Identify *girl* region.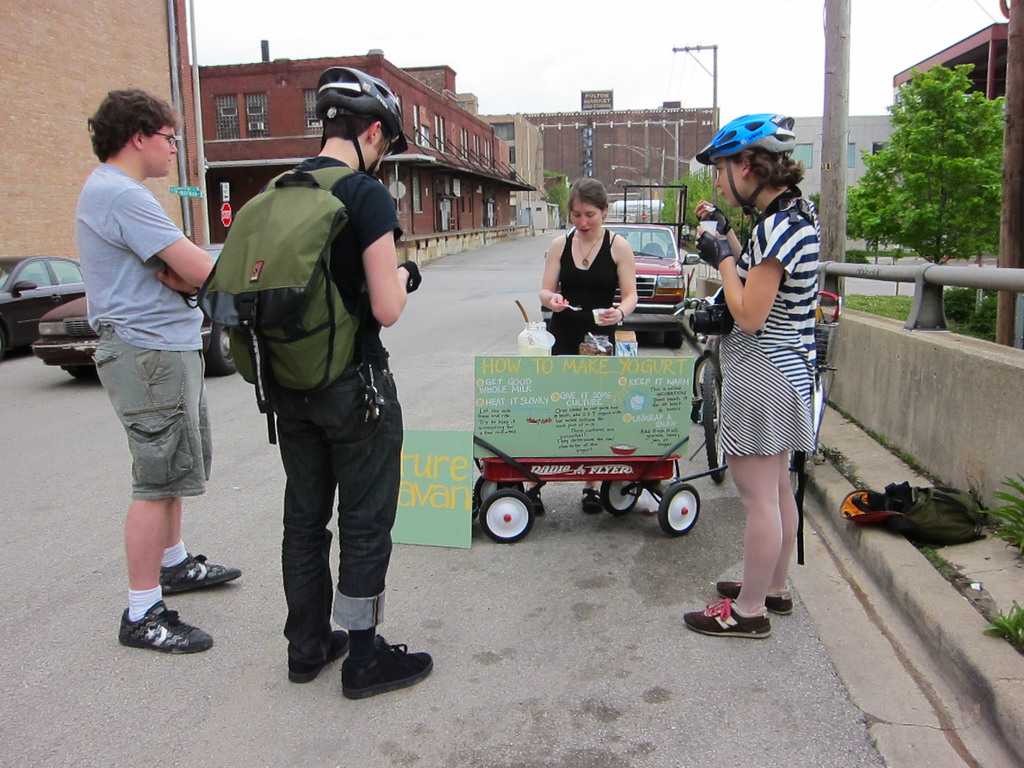
Region: detection(549, 193, 659, 442).
